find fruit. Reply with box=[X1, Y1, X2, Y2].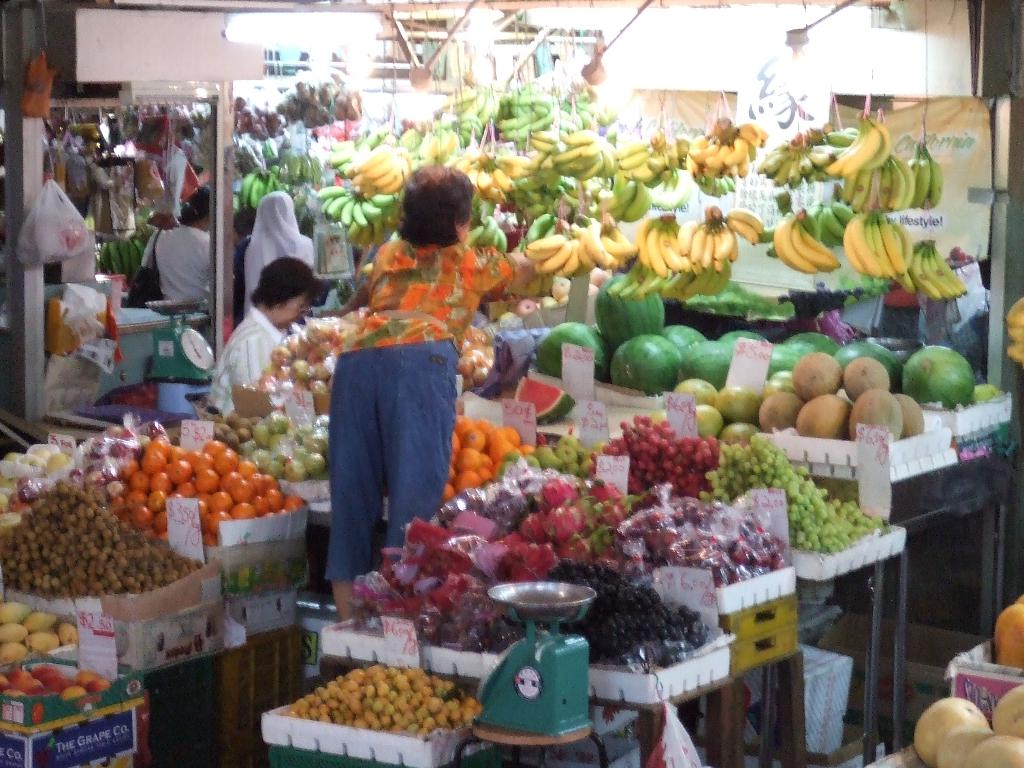
box=[30, 702, 46, 728].
